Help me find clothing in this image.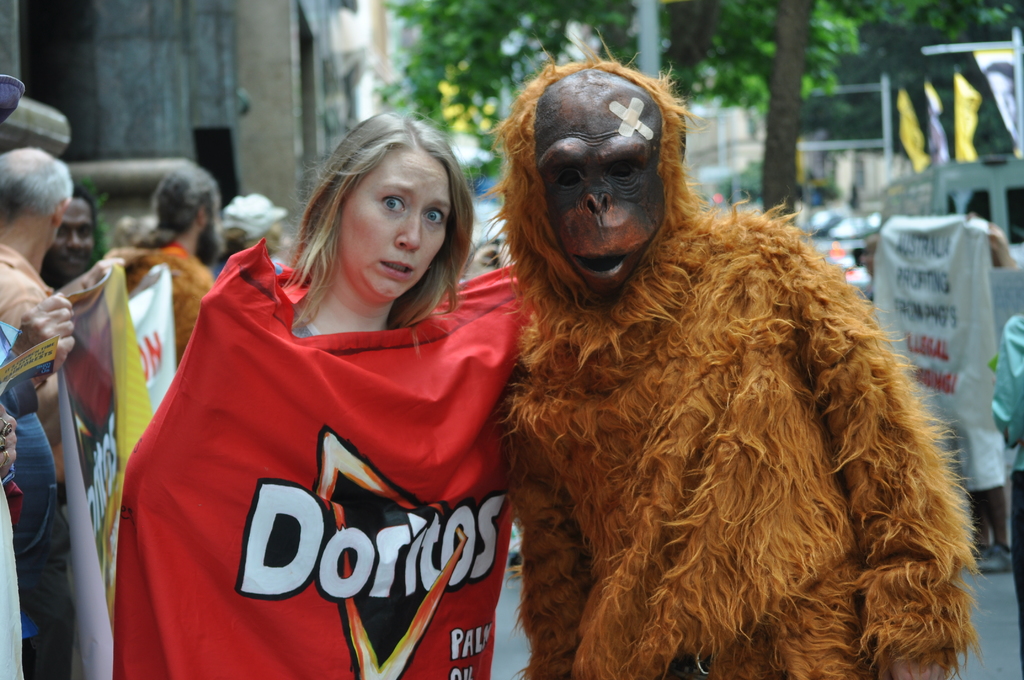
Found it: [0,320,73,679].
